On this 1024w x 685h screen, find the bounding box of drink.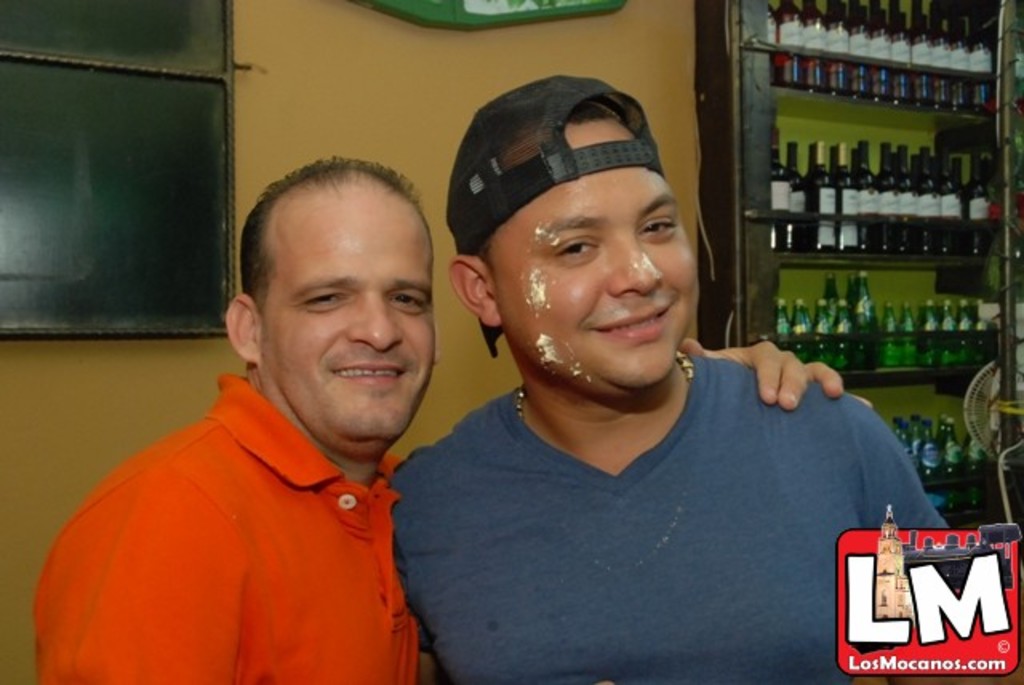
Bounding box: (803, 0, 827, 88).
